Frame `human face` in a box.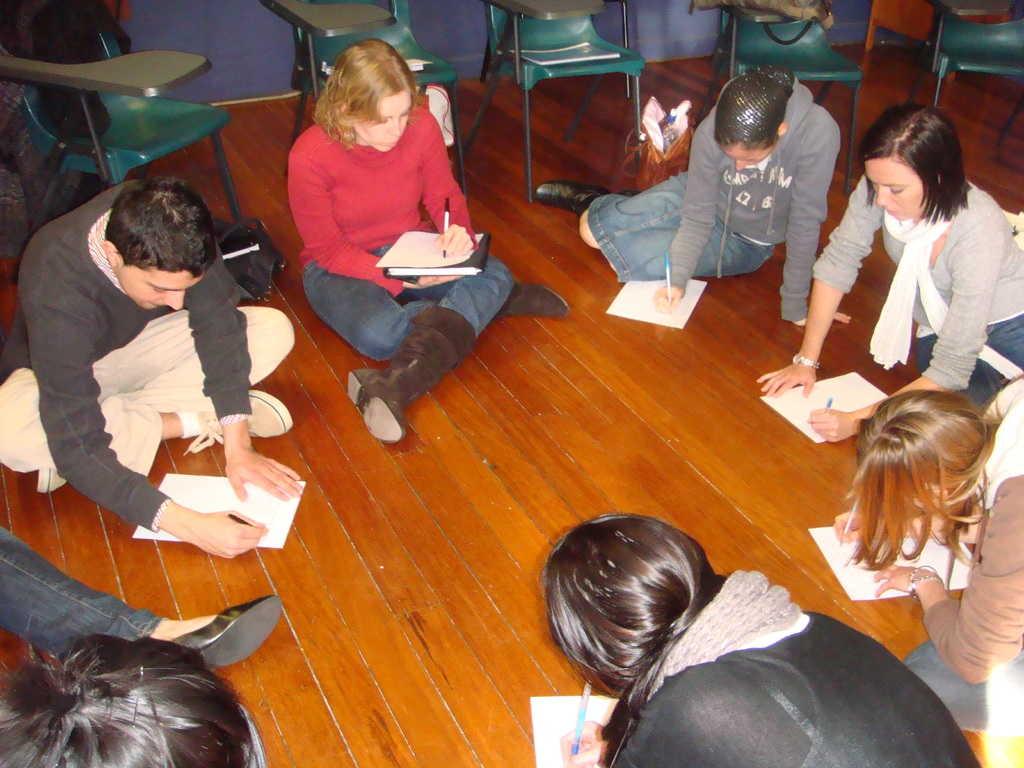
{"left": 113, "top": 267, "right": 207, "bottom": 312}.
